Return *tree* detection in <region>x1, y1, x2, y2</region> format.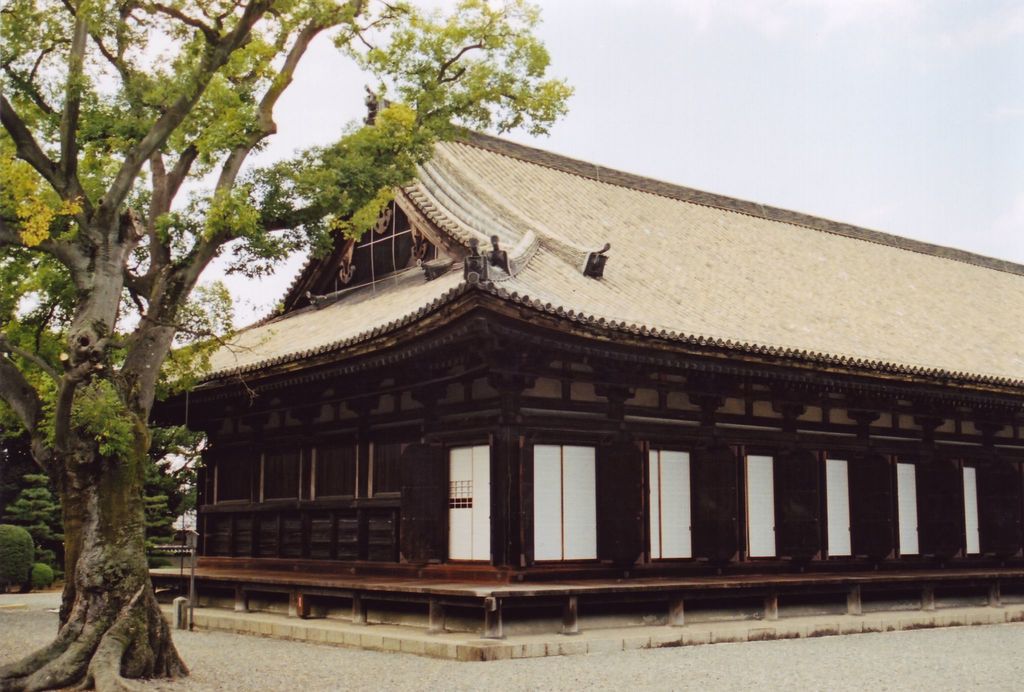
<region>0, 2, 574, 691</region>.
